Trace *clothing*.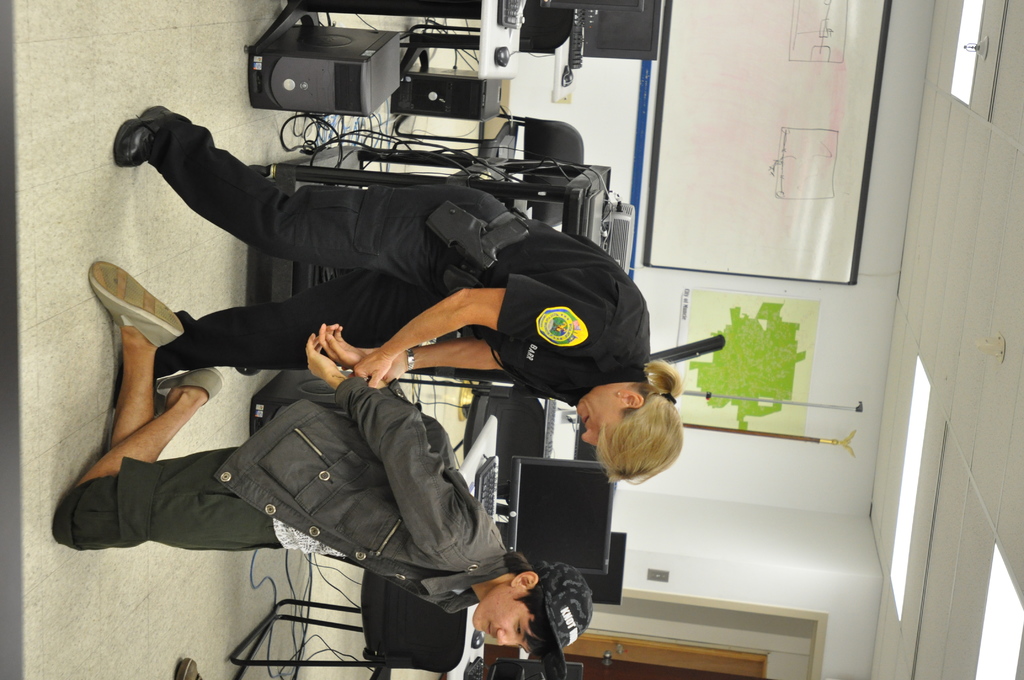
Traced to (56,360,514,624).
